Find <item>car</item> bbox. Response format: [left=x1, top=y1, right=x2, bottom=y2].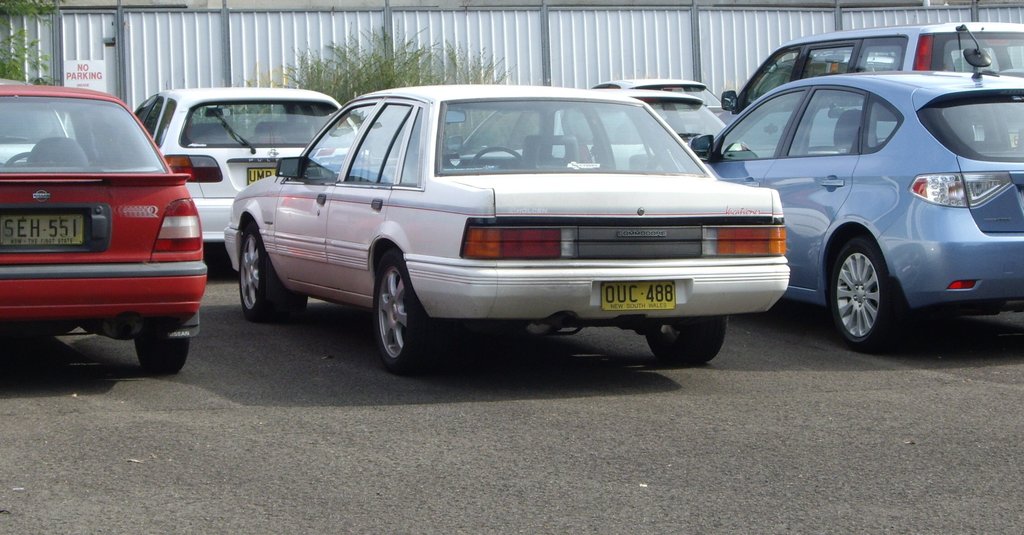
[left=684, top=19, right=1023, bottom=358].
